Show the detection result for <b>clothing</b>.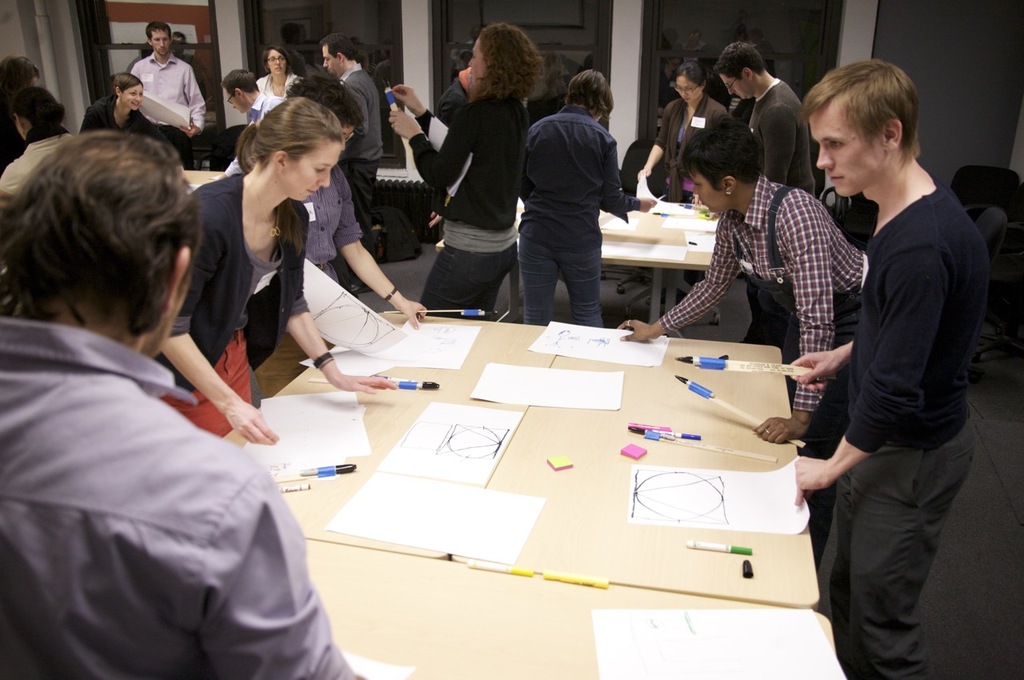
x1=212, y1=93, x2=285, y2=180.
